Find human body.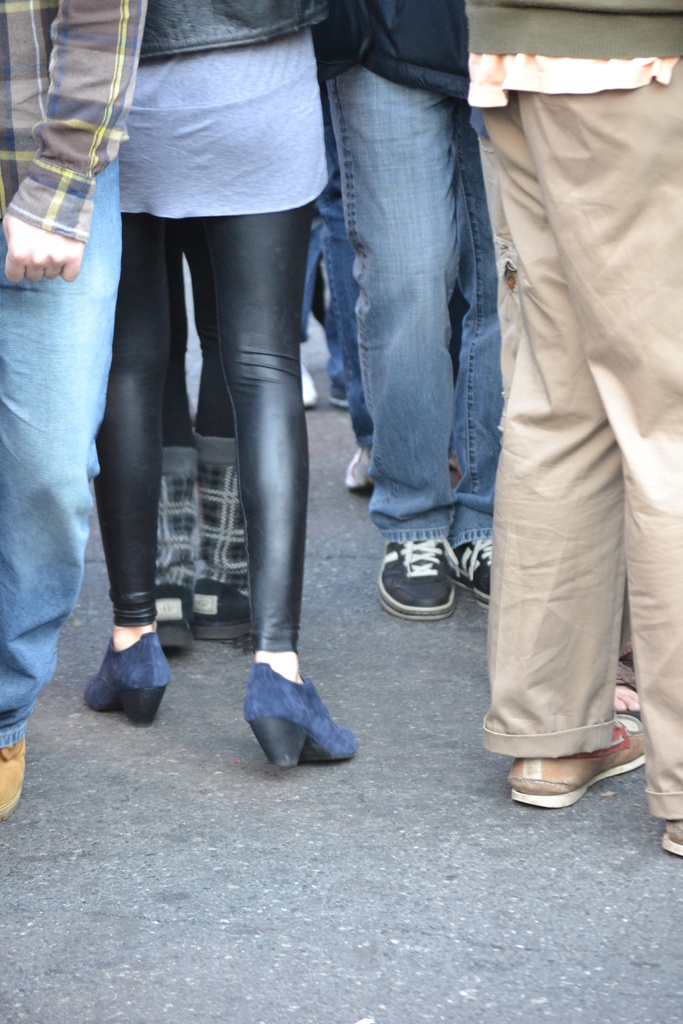
box=[457, 0, 682, 853].
